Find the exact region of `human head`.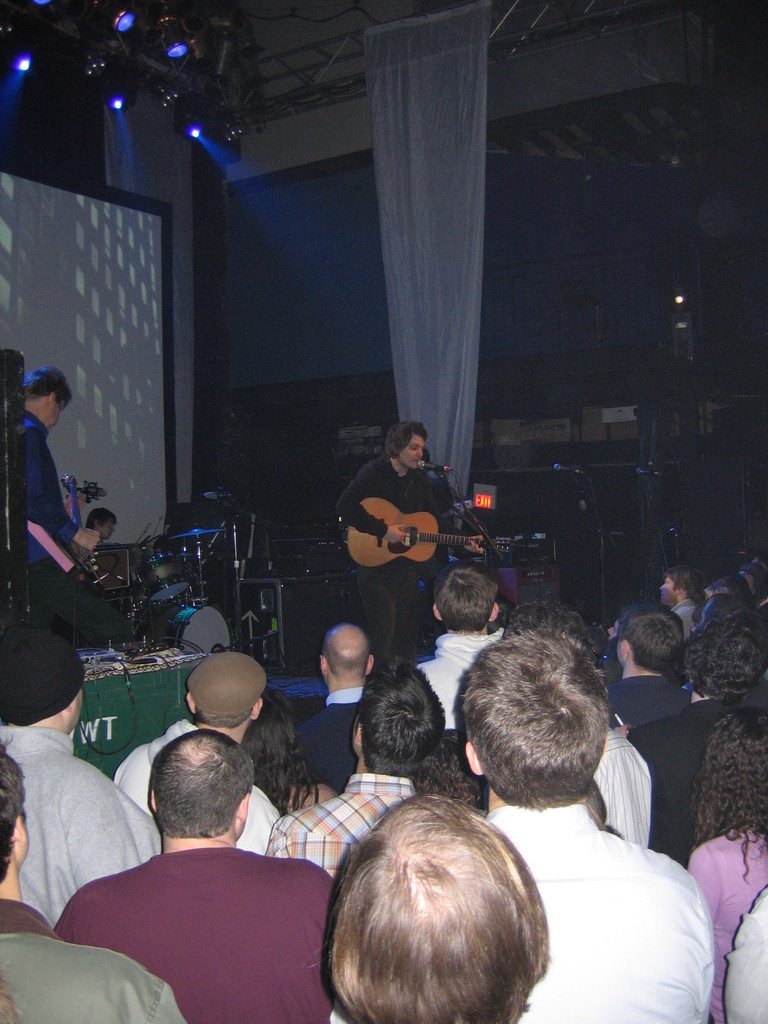
Exact region: box(507, 596, 595, 650).
